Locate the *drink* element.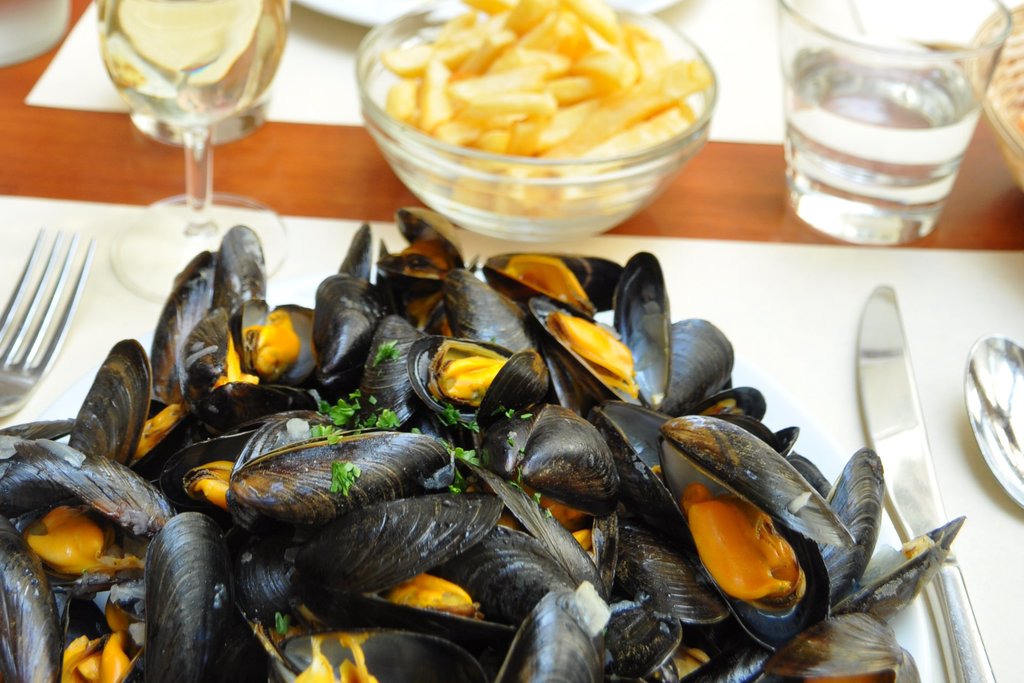
Element bbox: bbox=(785, 50, 986, 208).
